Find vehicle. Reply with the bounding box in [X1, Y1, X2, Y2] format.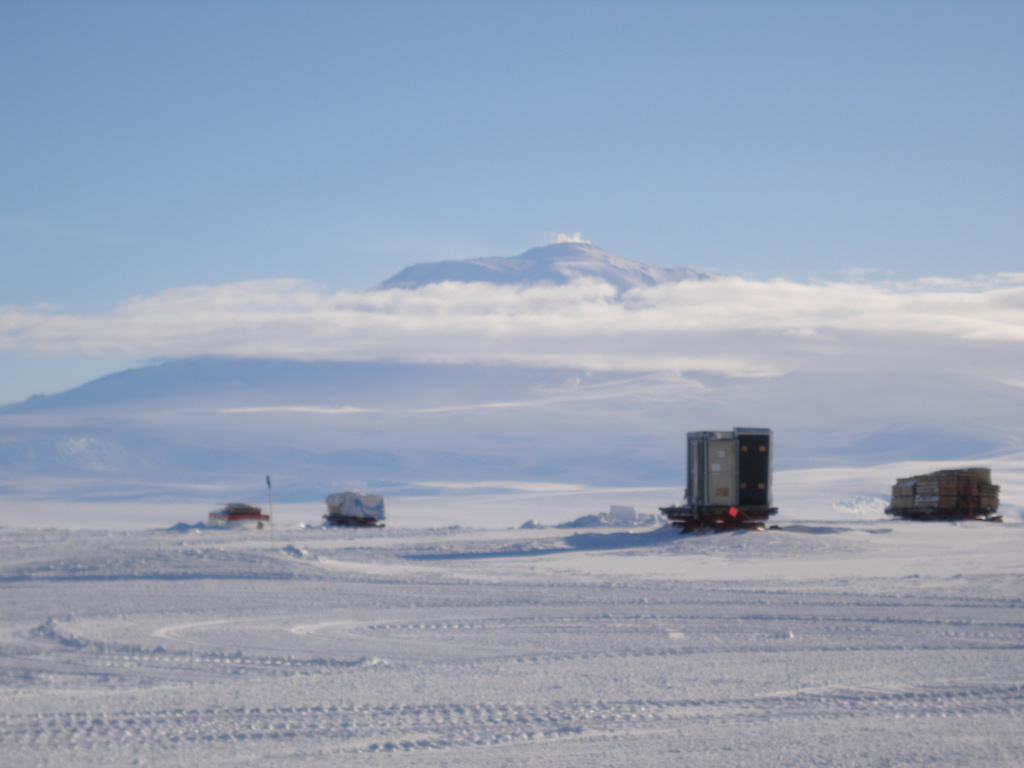
[878, 463, 1009, 520].
